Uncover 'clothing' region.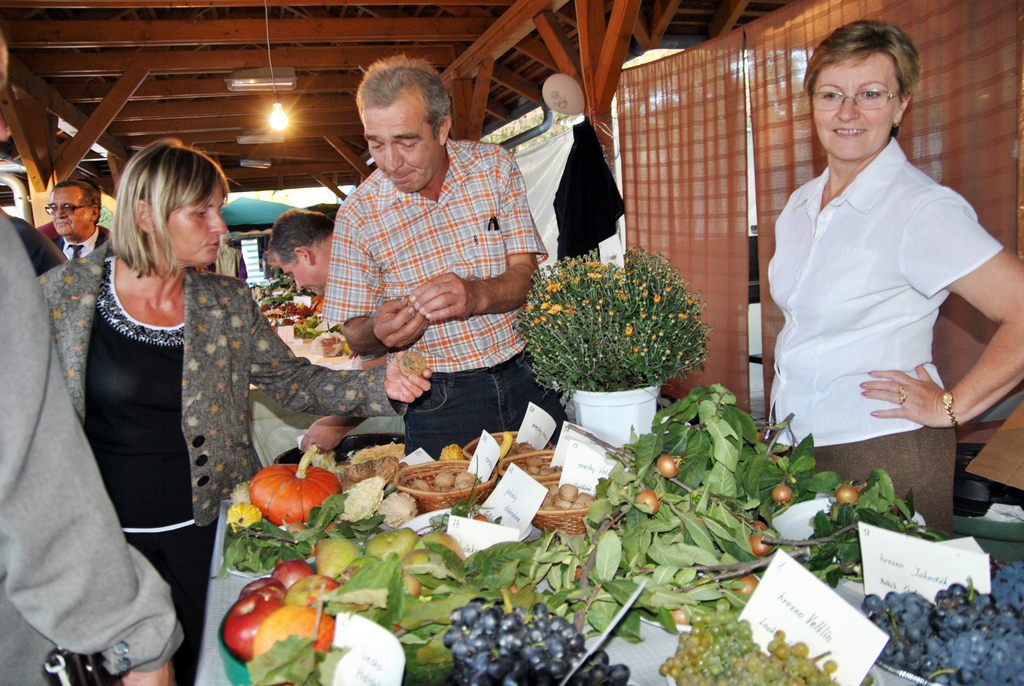
Uncovered: select_region(32, 243, 413, 535).
